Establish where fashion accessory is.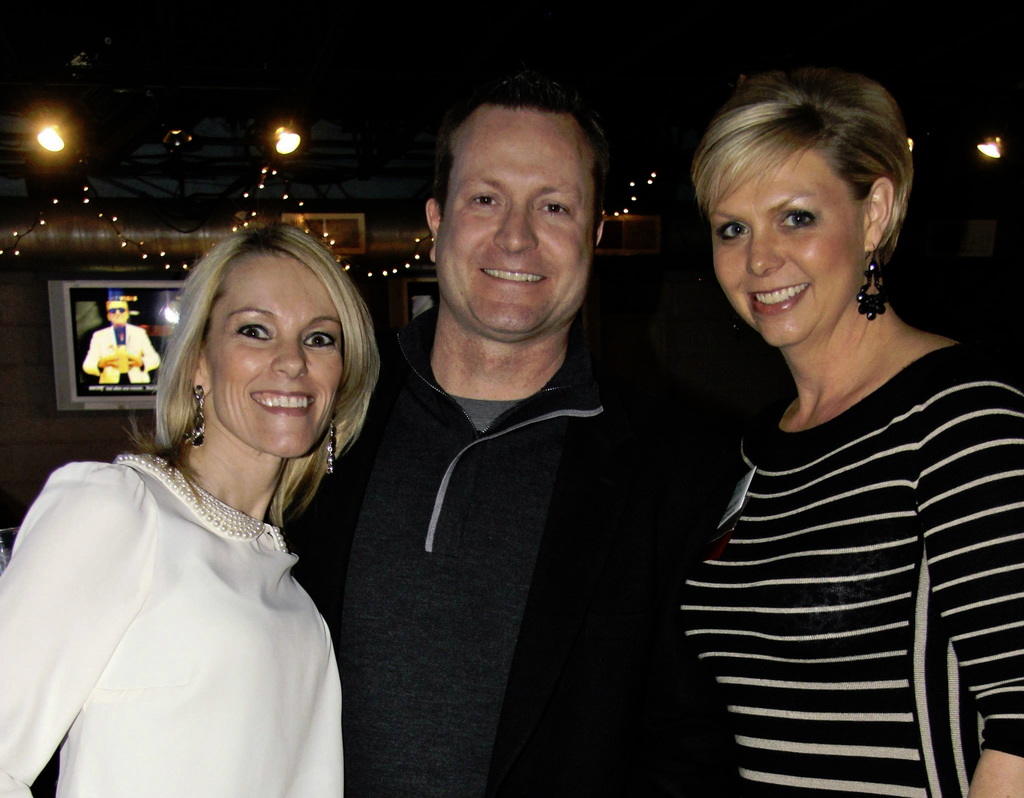
Established at (left=184, top=384, right=206, bottom=451).
